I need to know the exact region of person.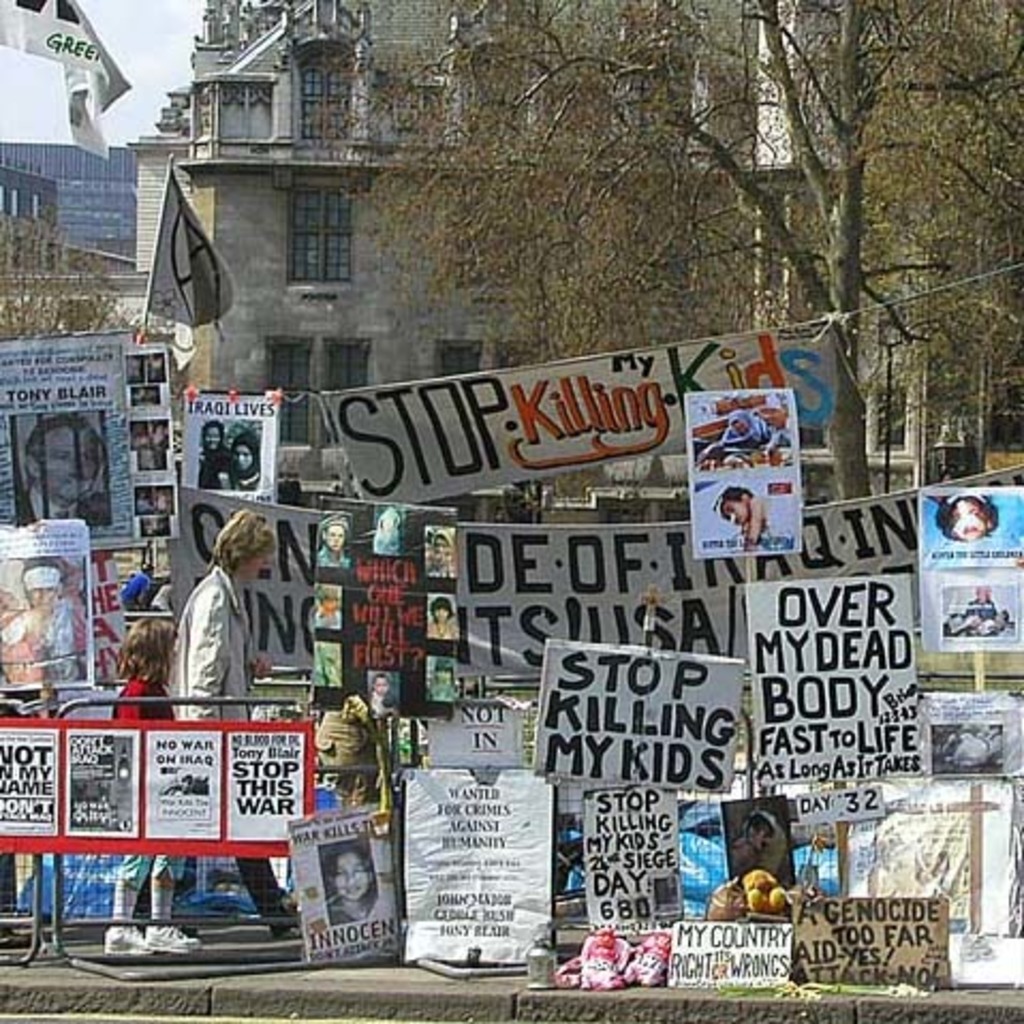
Region: {"left": 428, "top": 592, "right": 453, "bottom": 639}.
